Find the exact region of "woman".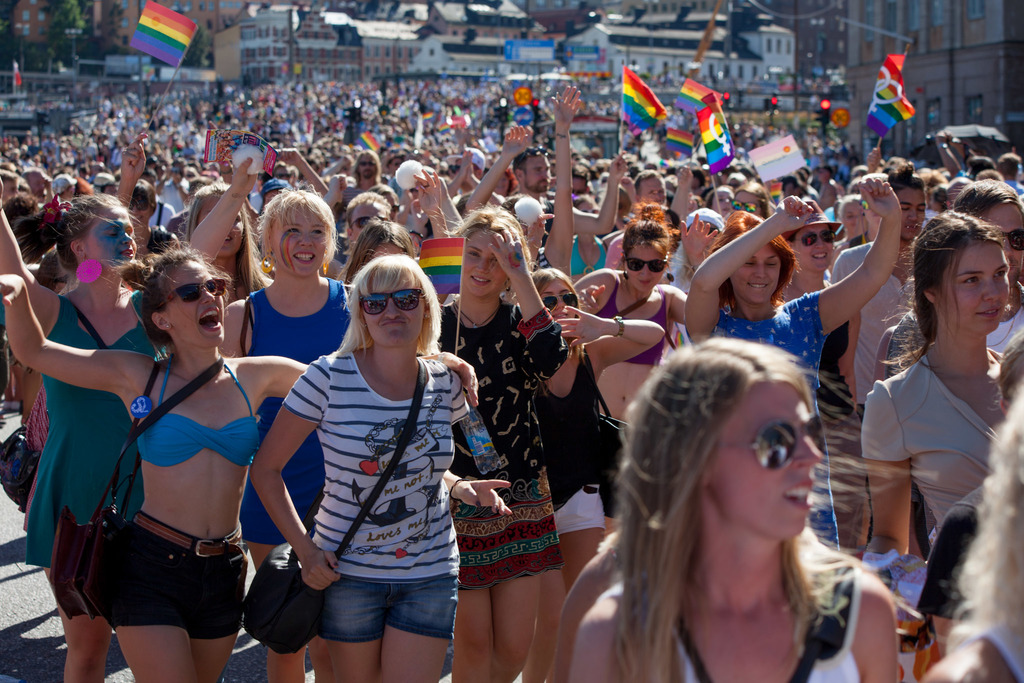
Exact region: (x1=0, y1=152, x2=265, y2=682).
